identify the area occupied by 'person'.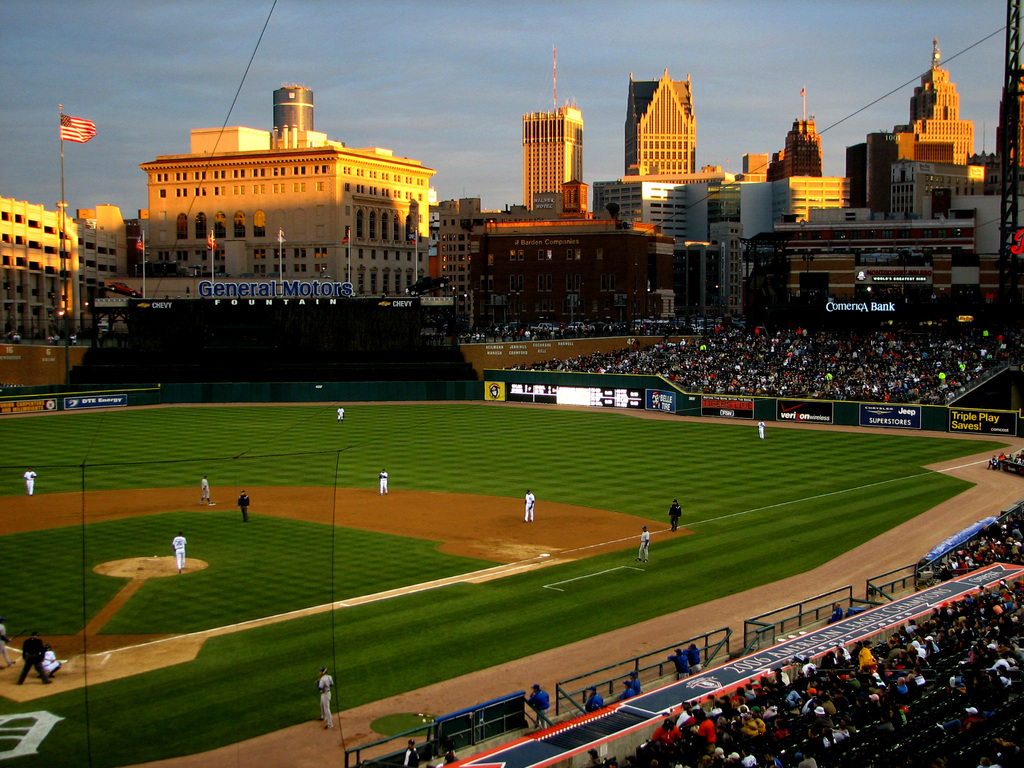
Area: <region>525, 488, 534, 520</region>.
